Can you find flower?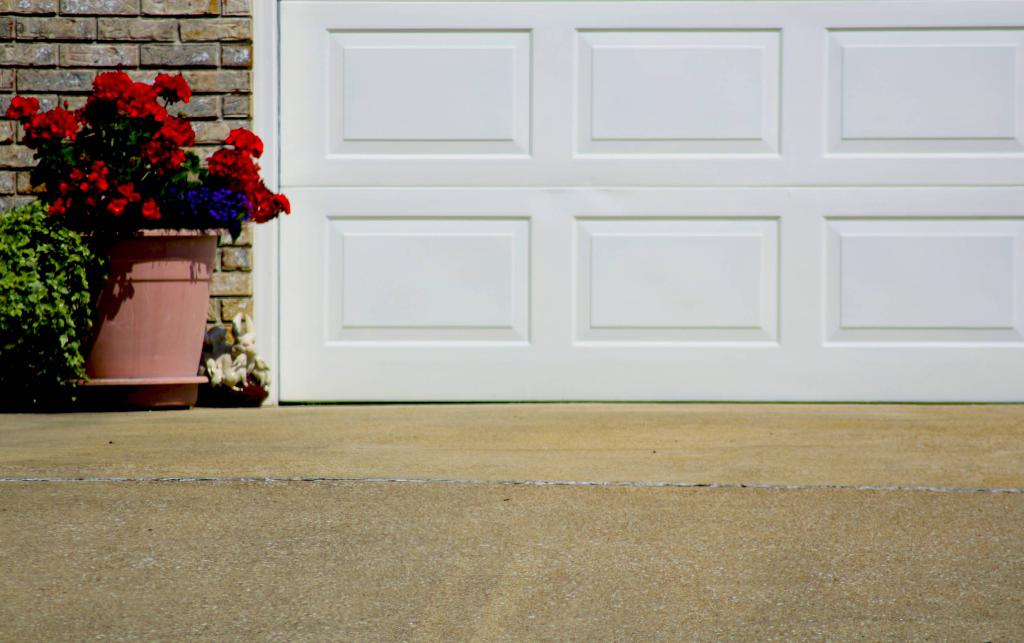
Yes, bounding box: [223, 124, 266, 158].
